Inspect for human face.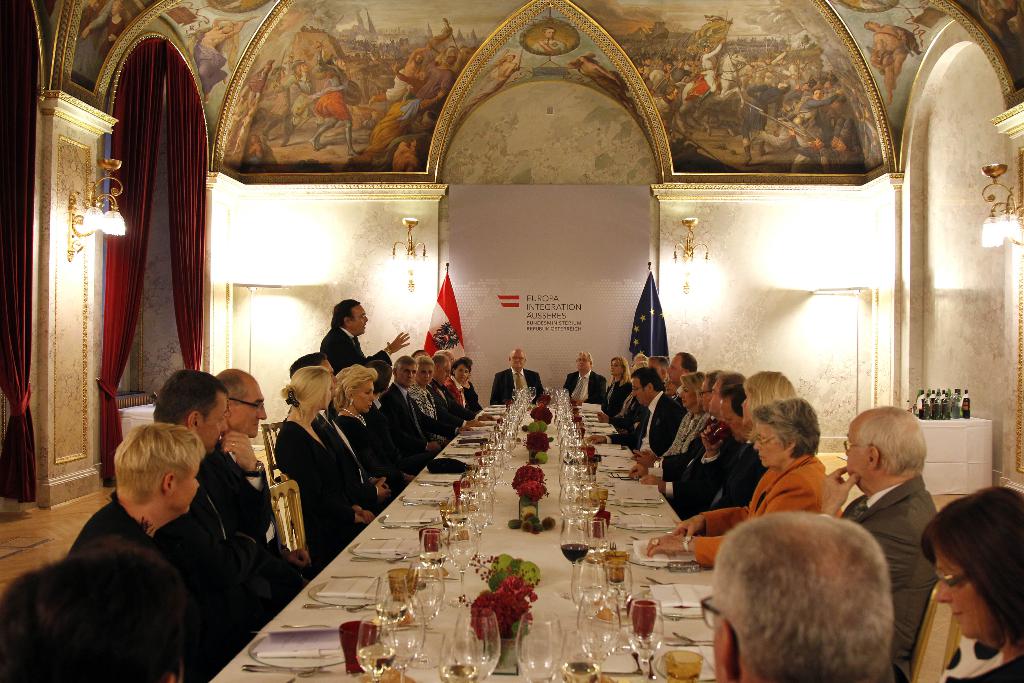
Inspection: l=241, t=386, r=266, b=440.
